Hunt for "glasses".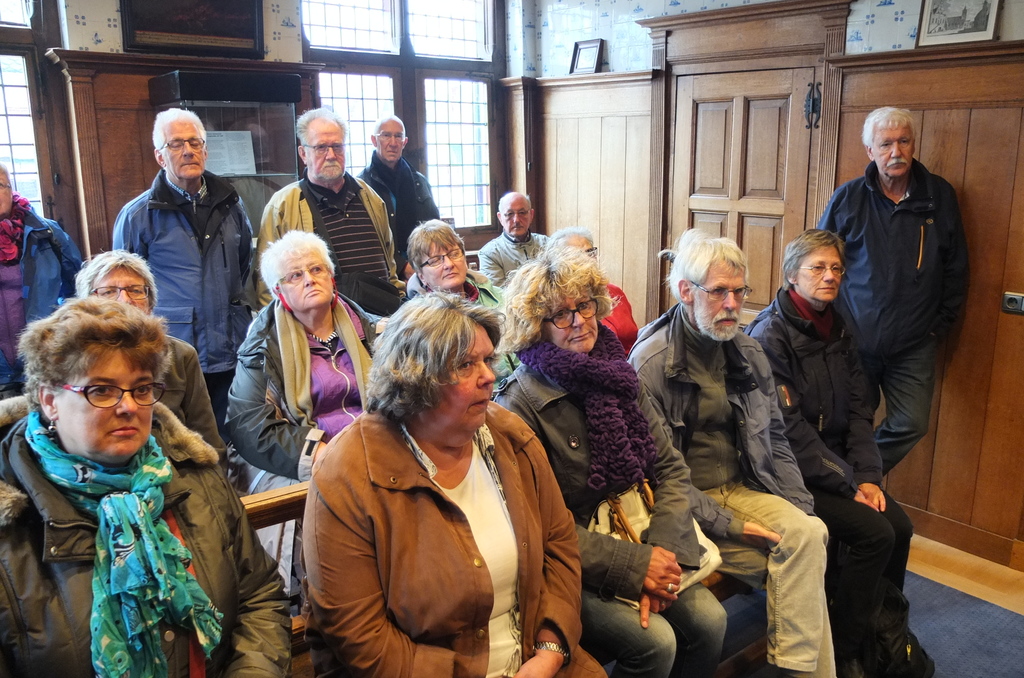
Hunted down at left=796, top=262, right=846, bottom=277.
